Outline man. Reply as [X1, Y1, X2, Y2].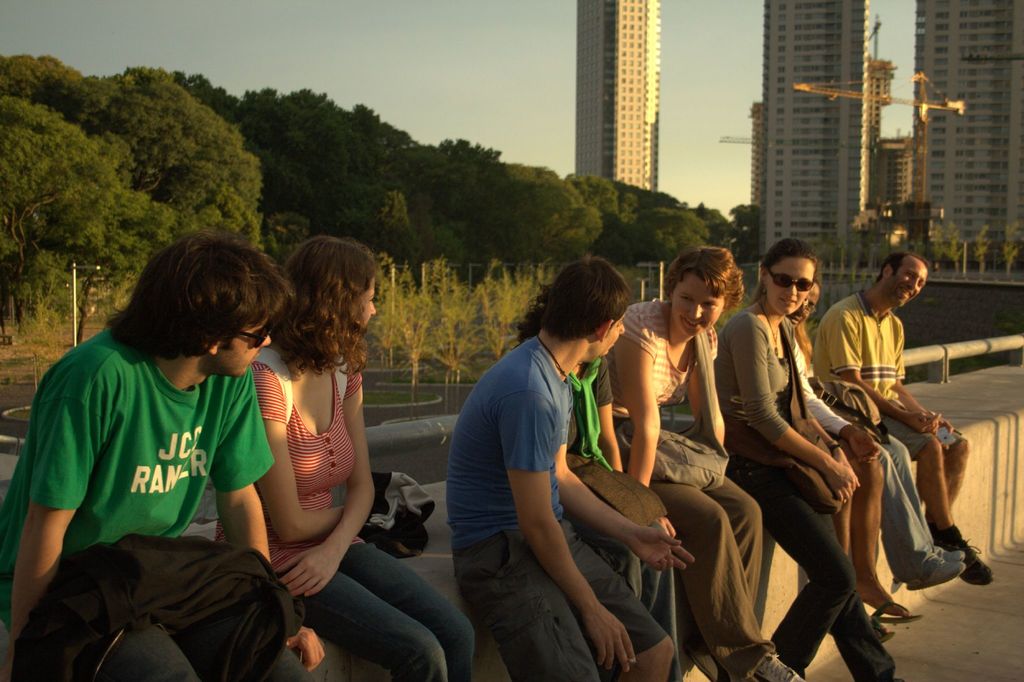
[811, 248, 995, 588].
